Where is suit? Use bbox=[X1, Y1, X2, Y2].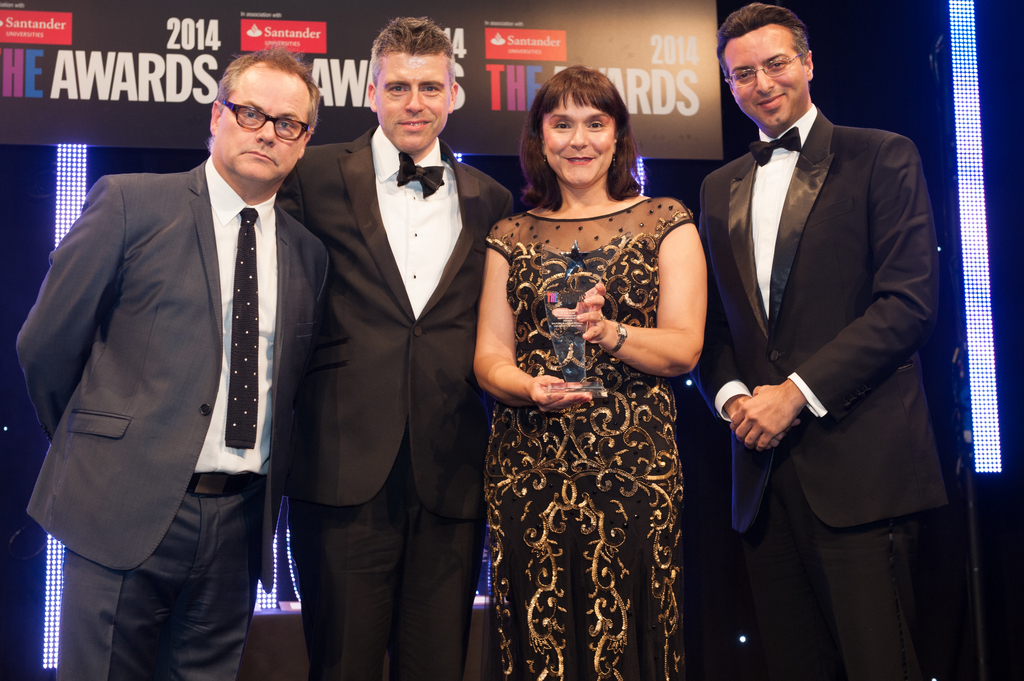
bbox=[275, 123, 516, 680].
